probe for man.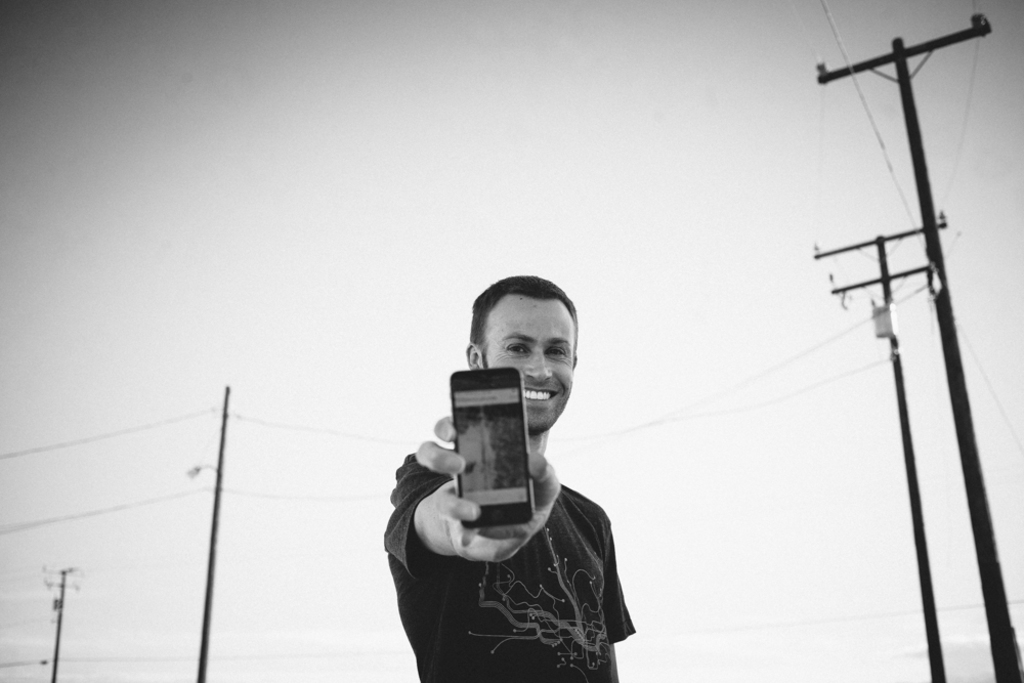
Probe result: pyautogui.locateOnScreen(369, 279, 670, 670).
